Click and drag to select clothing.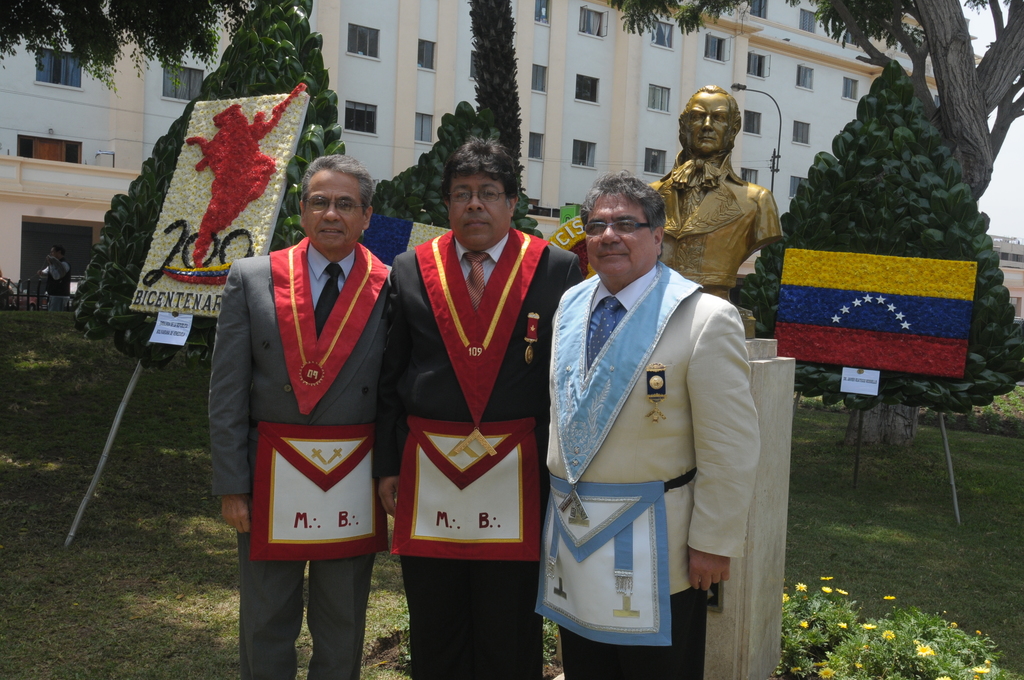
Selection: {"left": 44, "top": 262, "right": 72, "bottom": 309}.
